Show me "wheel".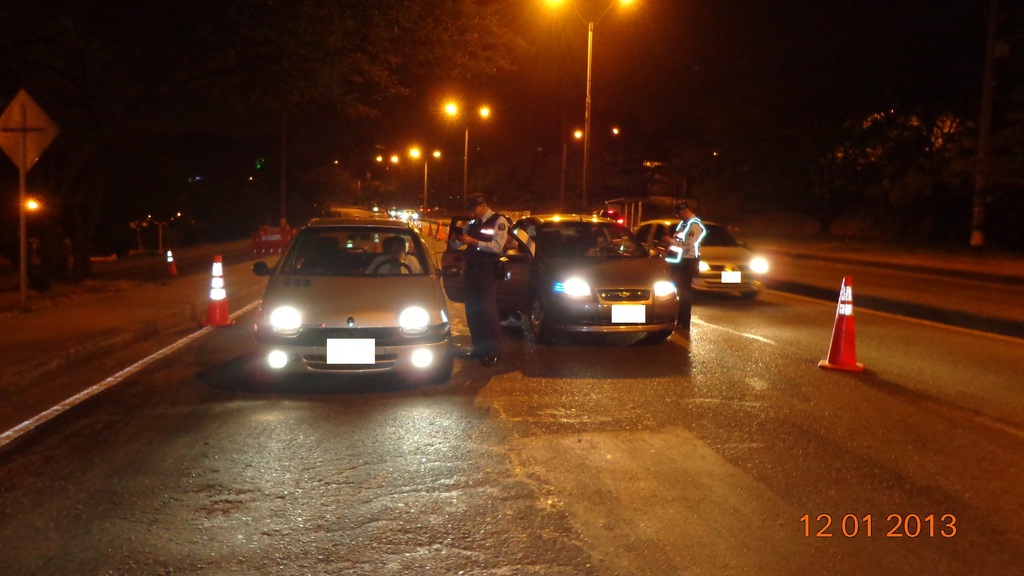
"wheel" is here: [x1=593, y1=248, x2=627, y2=257].
